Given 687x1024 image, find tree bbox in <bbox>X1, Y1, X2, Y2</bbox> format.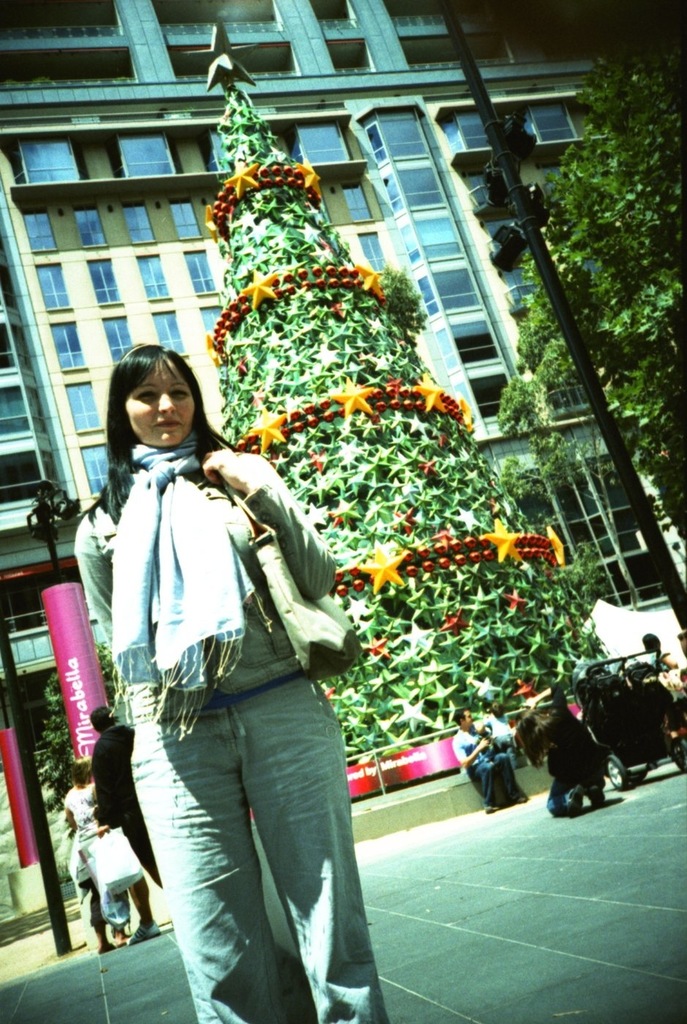
<bbox>487, 301, 652, 608</bbox>.
